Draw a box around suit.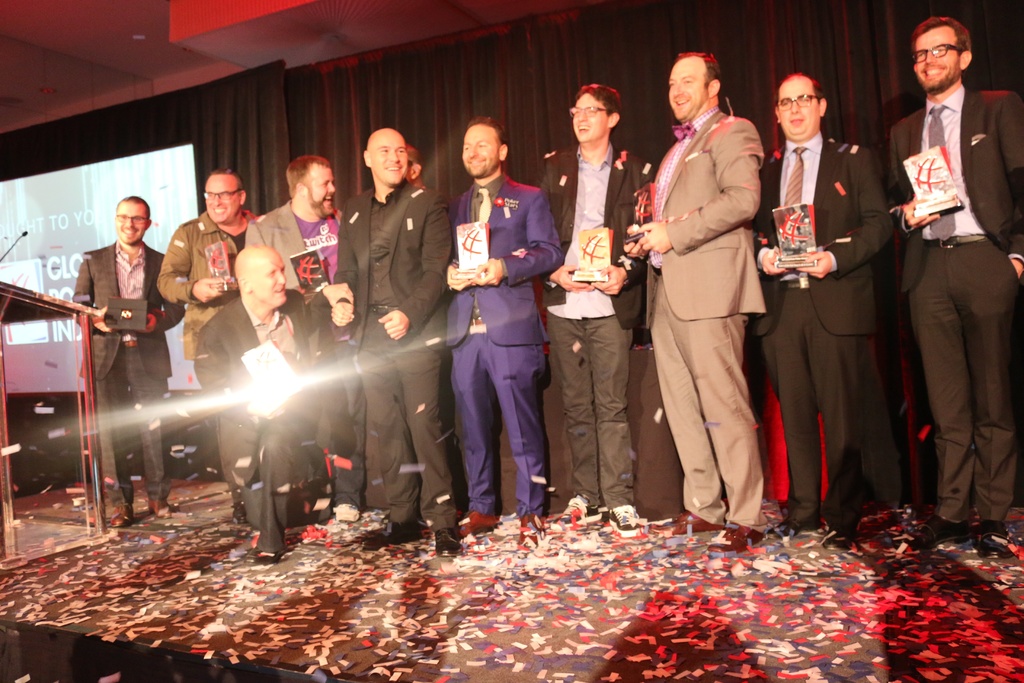
box=[645, 56, 780, 529].
